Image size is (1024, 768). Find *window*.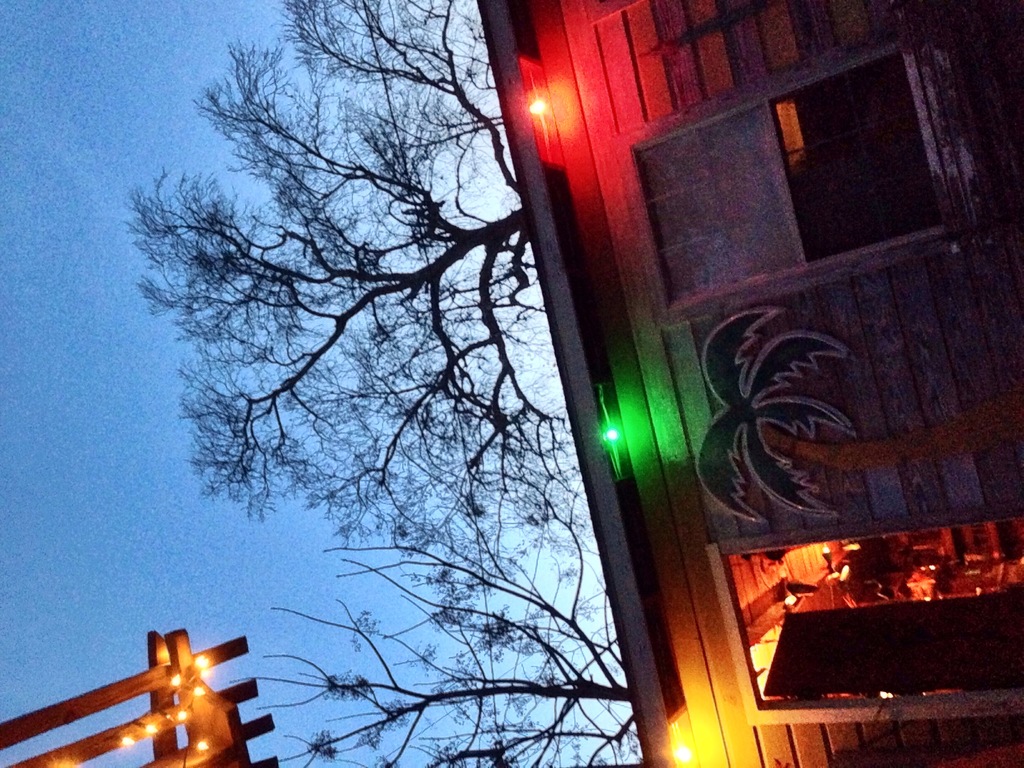
618/19/993/332.
